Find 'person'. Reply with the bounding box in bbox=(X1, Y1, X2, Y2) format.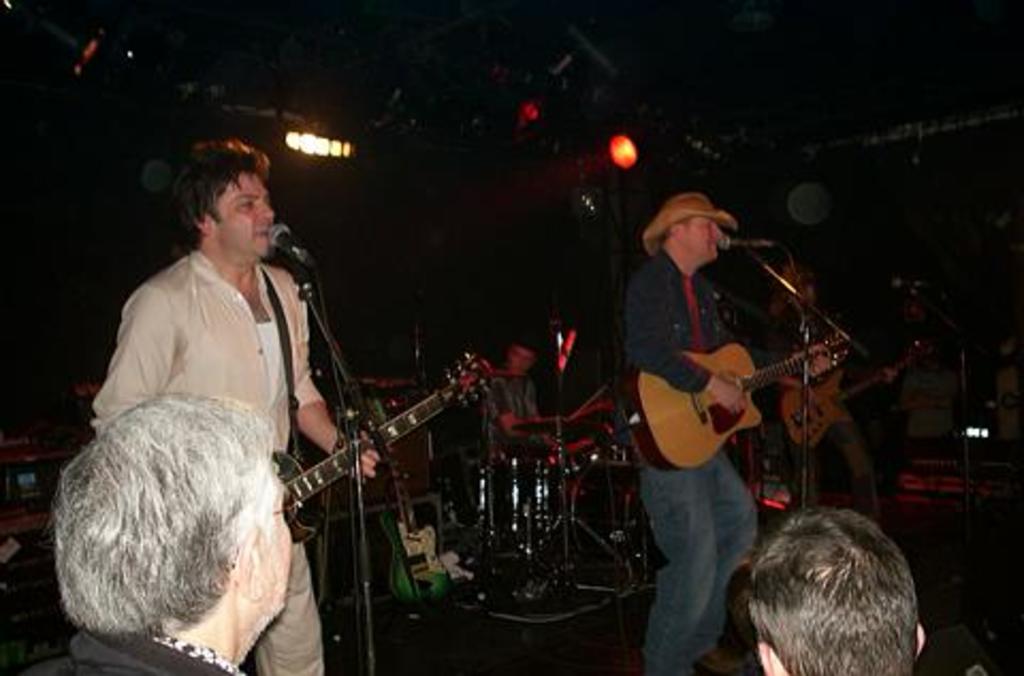
bbox=(747, 501, 926, 674).
